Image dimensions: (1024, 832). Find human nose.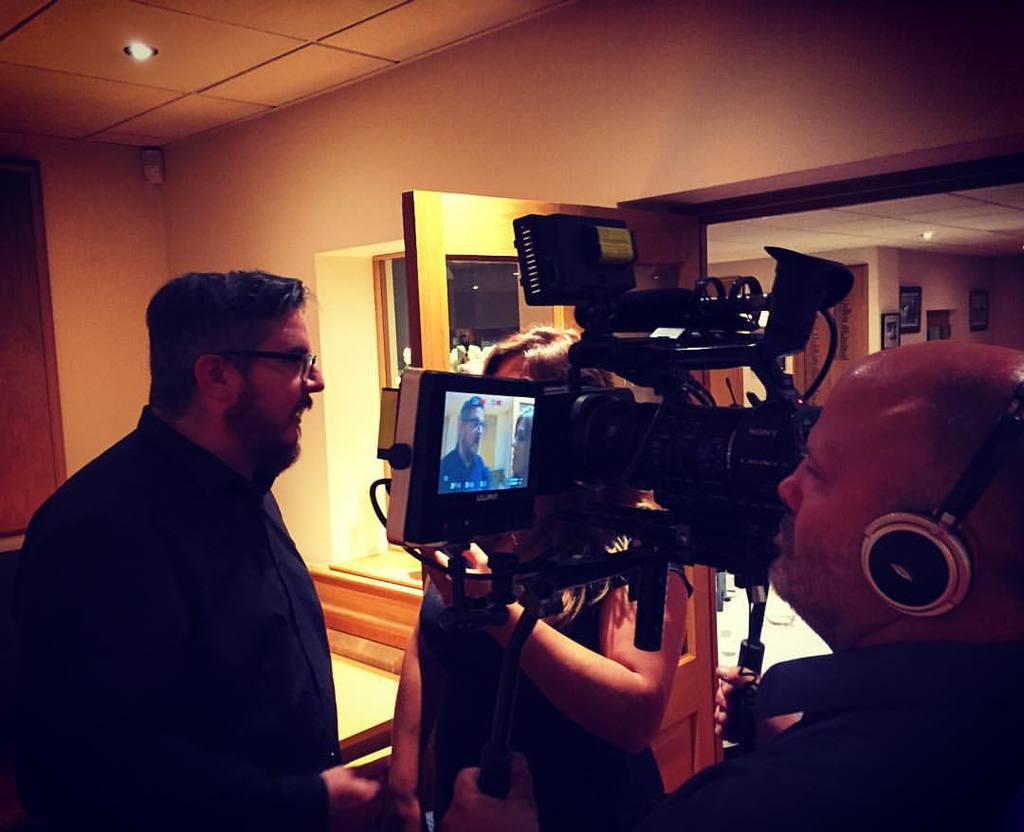
crop(777, 456, 807, 516).
